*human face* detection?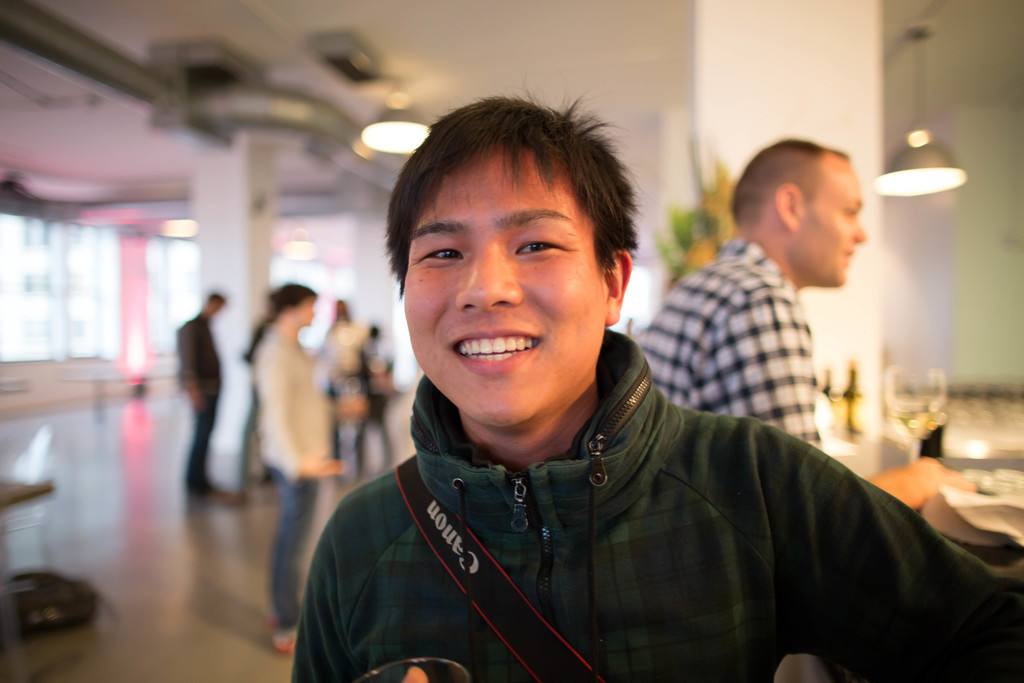
locate(404, 151, 604, 425)
